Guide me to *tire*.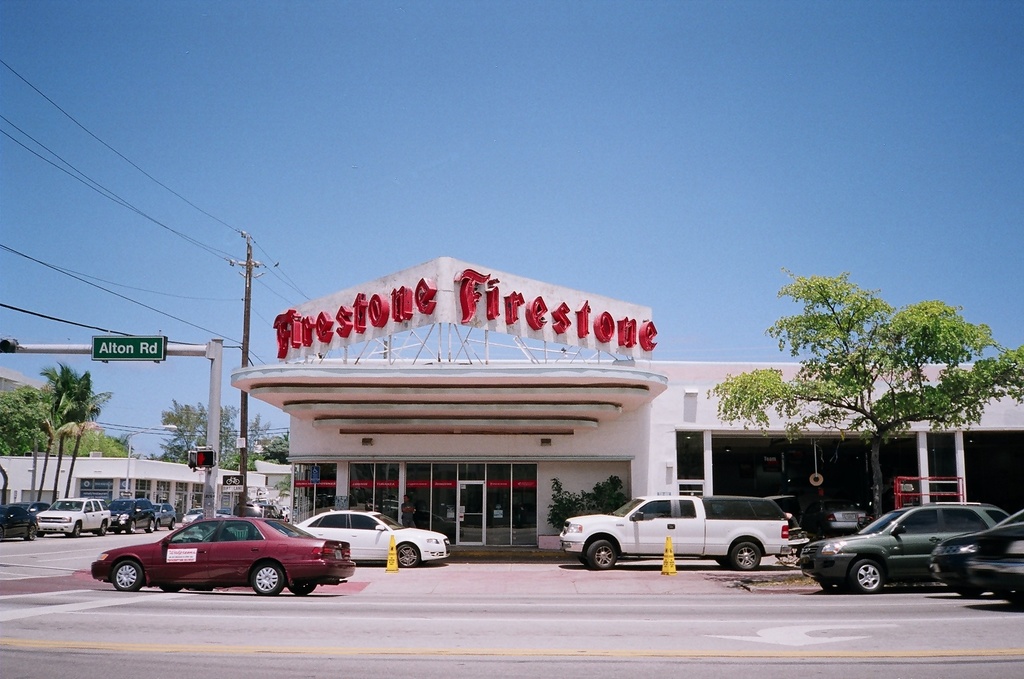
Guidance: [954, 589, 983, 597].
